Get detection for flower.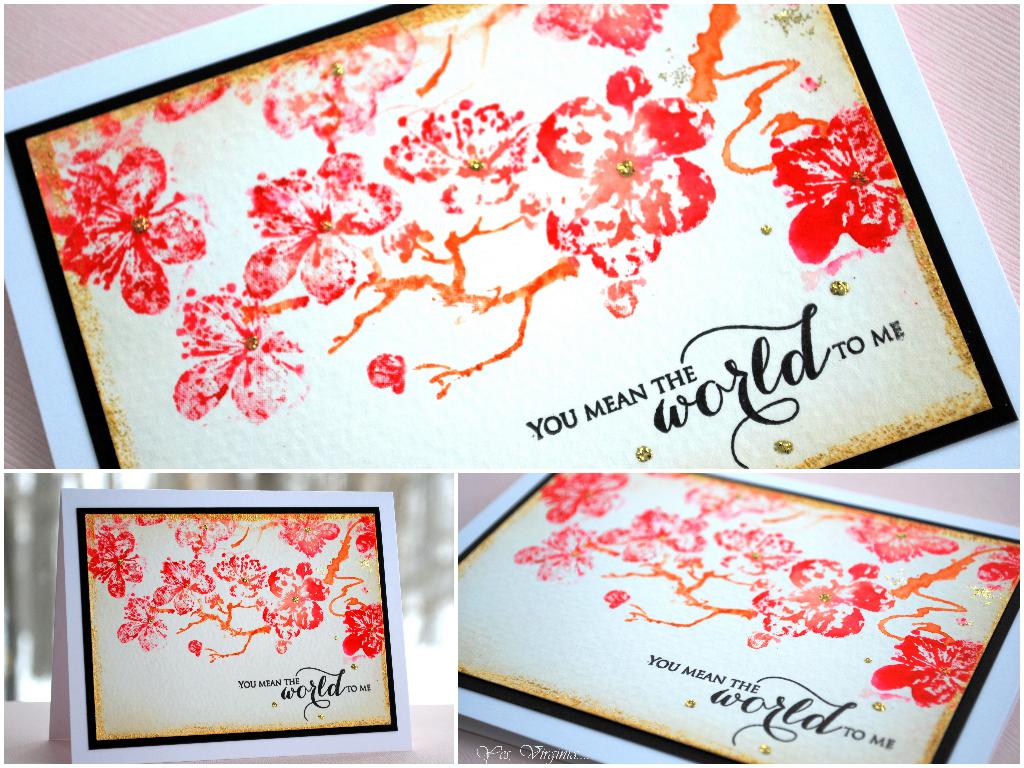
Detection: 710/527/803/563.
